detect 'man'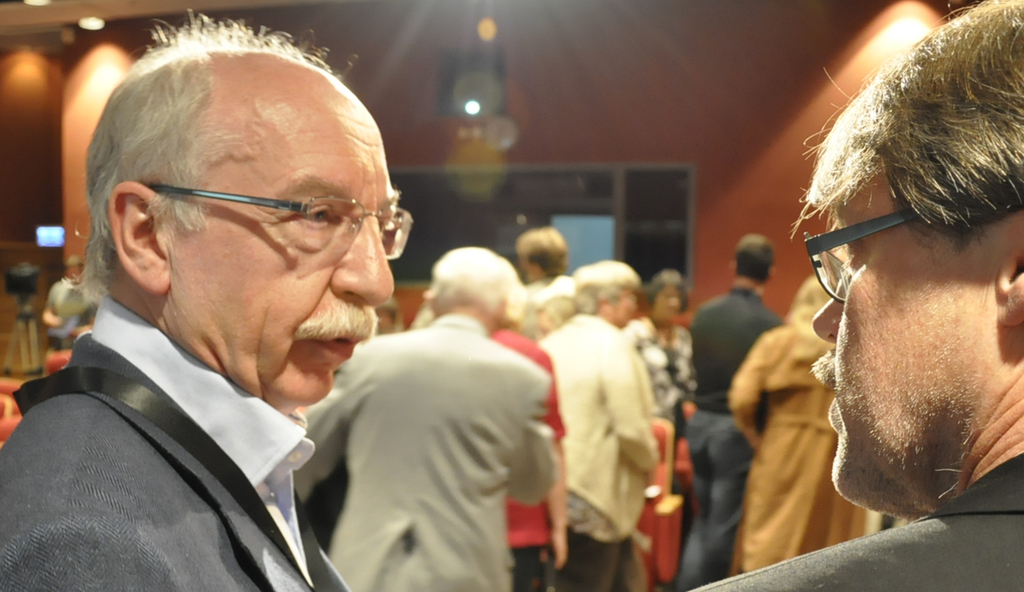
BBox(0, 34, 395, 591)
